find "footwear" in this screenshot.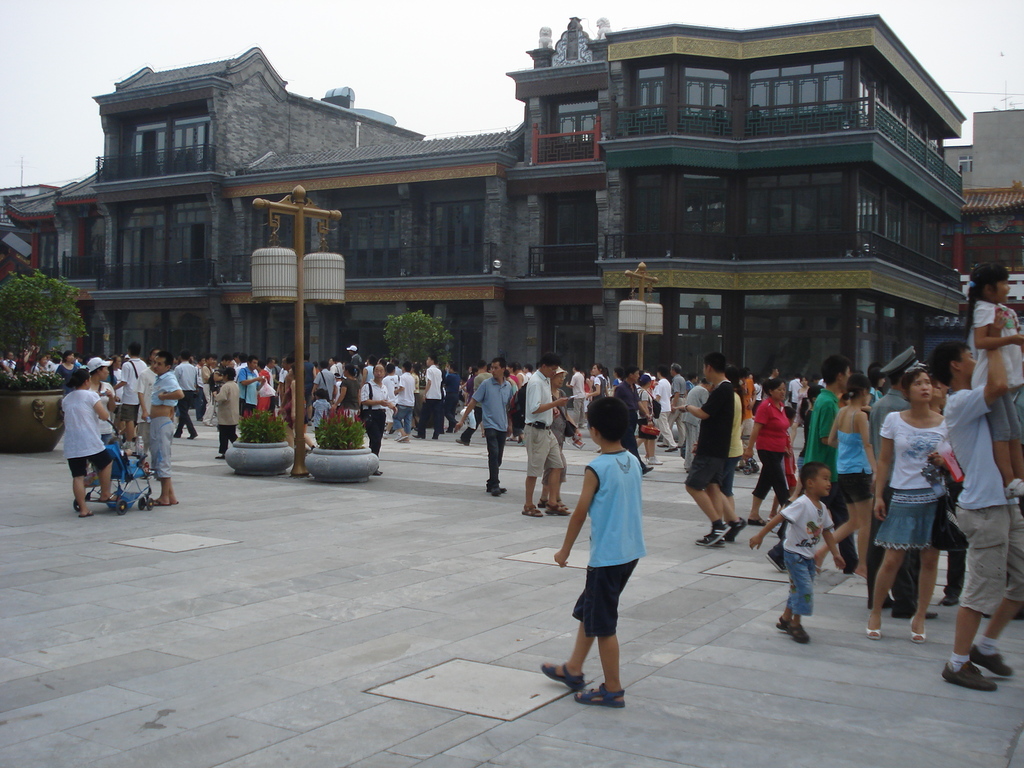
The bounding box for "footwear" is [x1=968, y1=642, x2=1009, y2=674].
